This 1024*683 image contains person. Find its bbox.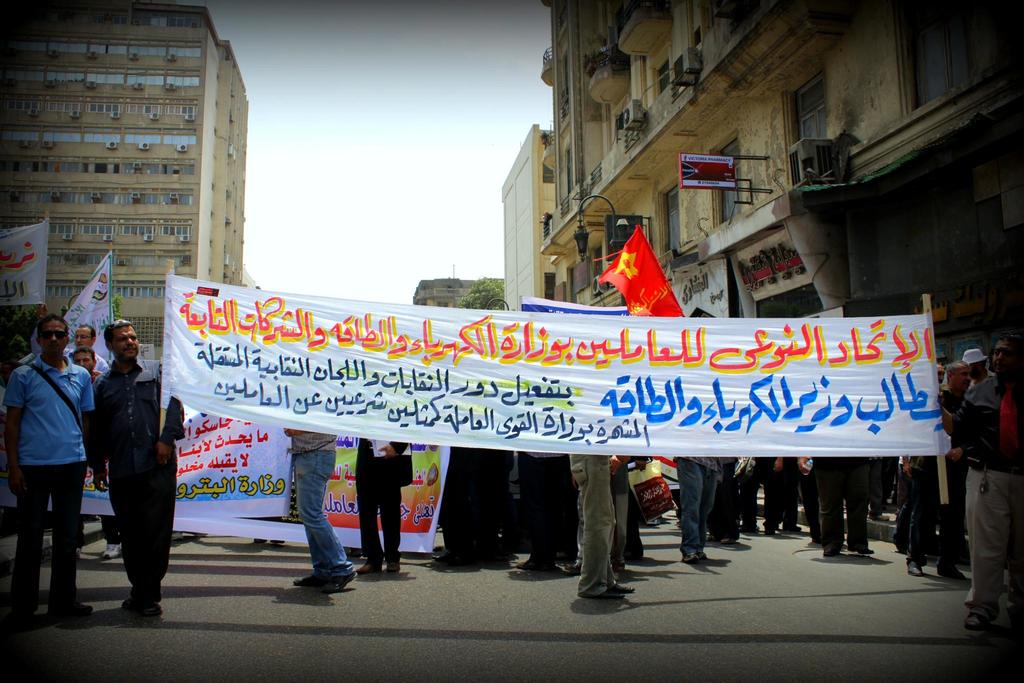
box=[680, 450, 719, 570].
